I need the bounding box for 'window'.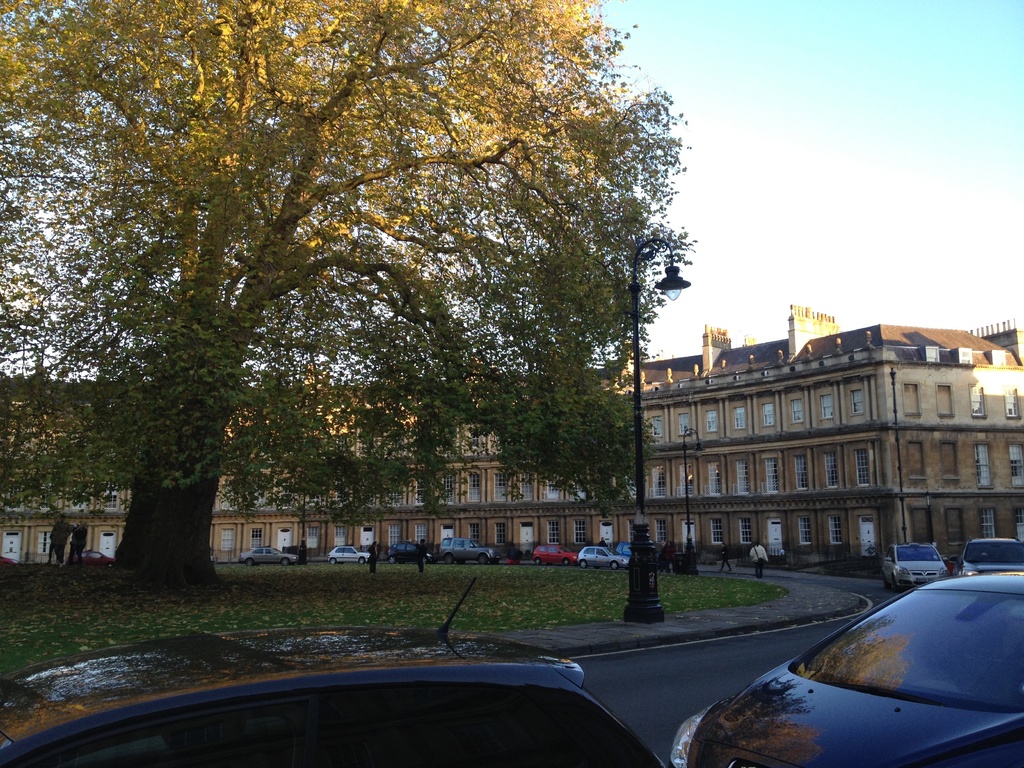
Here it is: BBox(548, 518, 563, 541).
